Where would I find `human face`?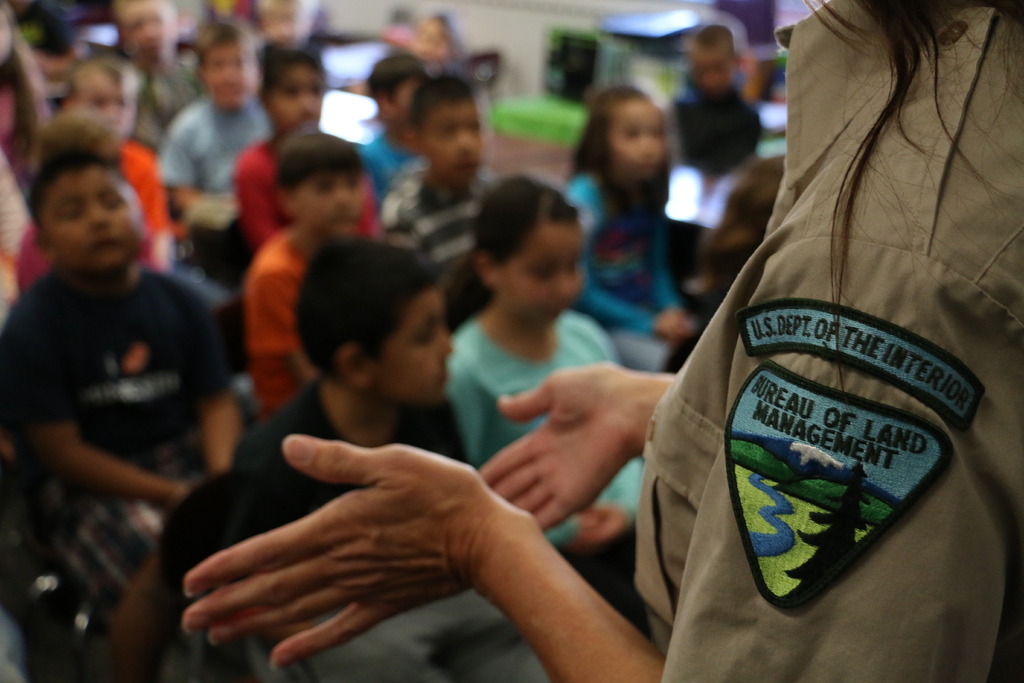
At 503:220:578:324.
